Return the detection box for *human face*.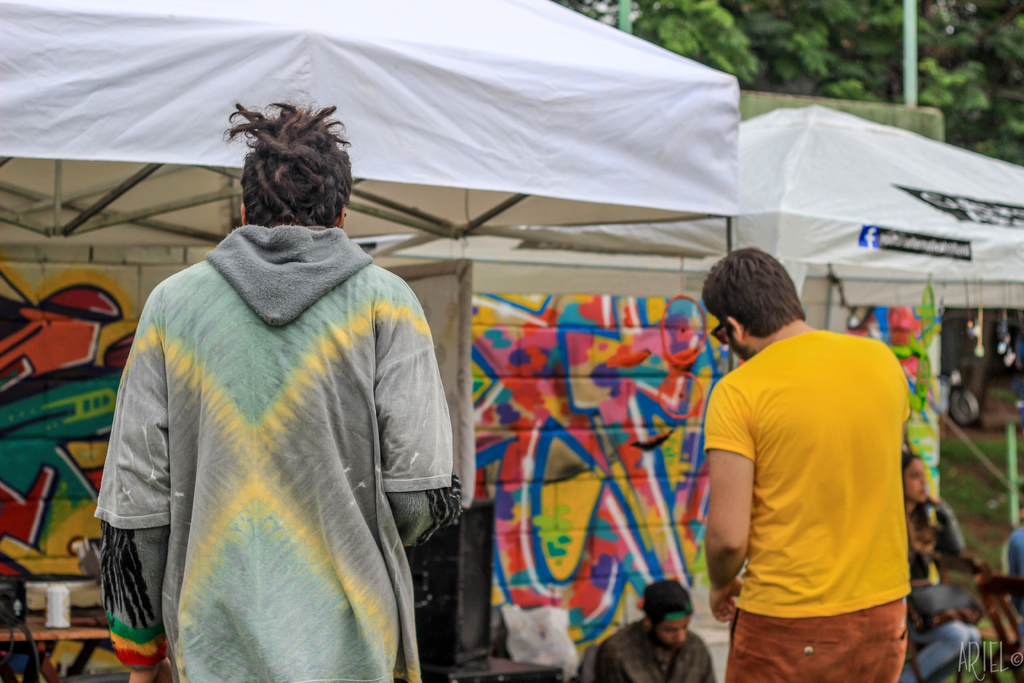
[656, 612, 689, 646].
